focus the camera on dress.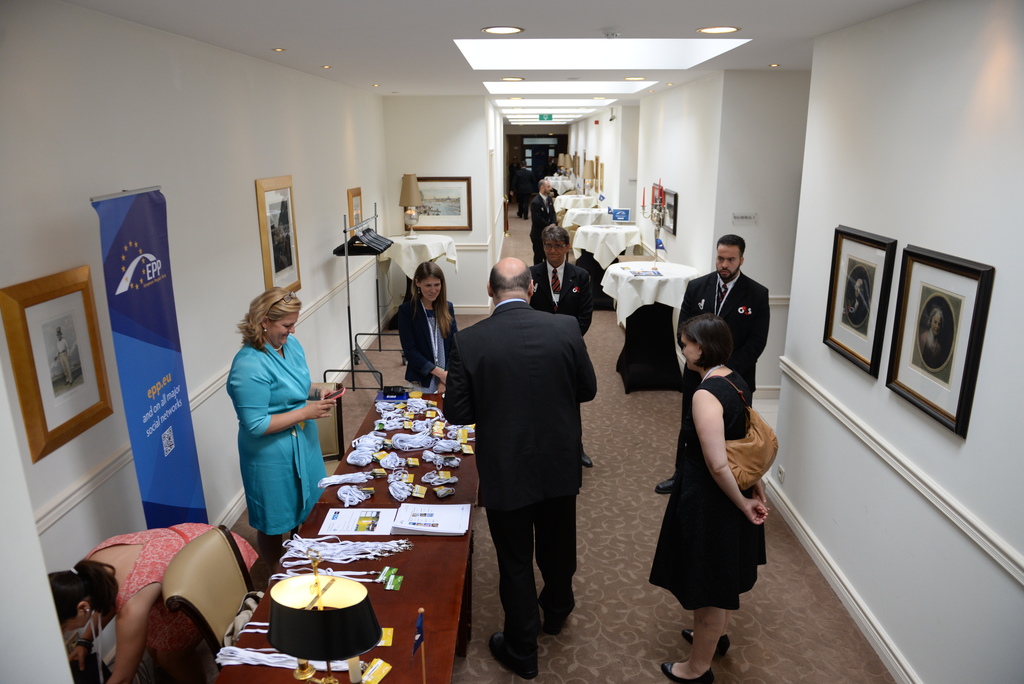
Focus region: select_region(645, 373, 773, 614).
